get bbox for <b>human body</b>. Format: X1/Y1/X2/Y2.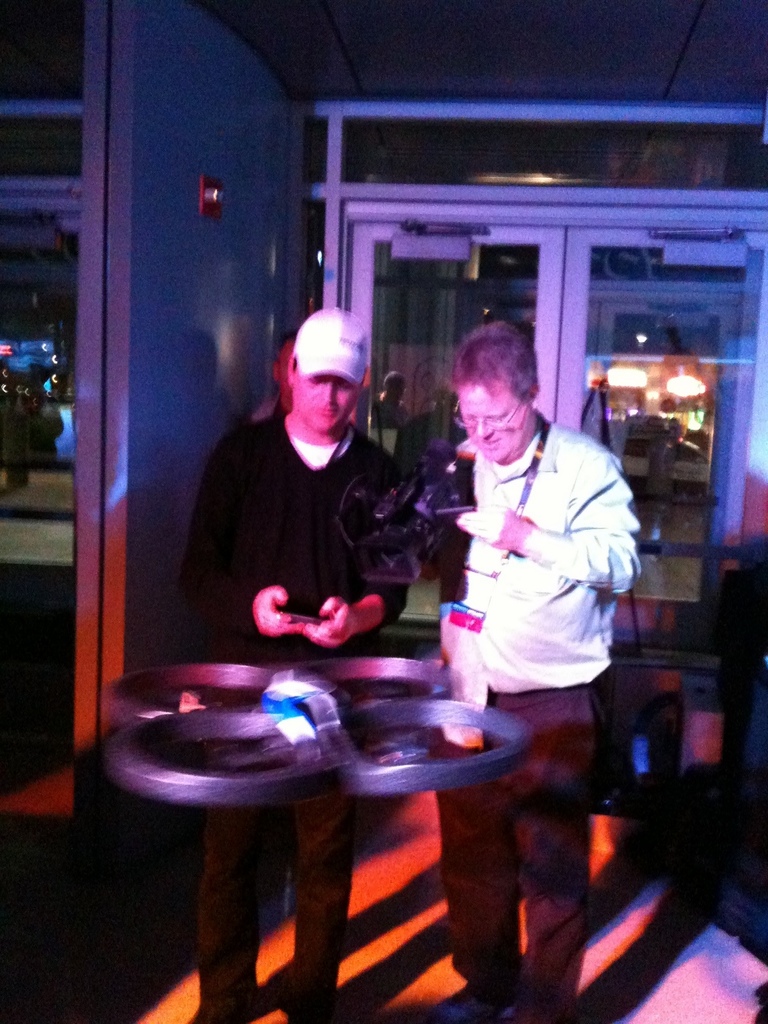
169/303/413/1018.
